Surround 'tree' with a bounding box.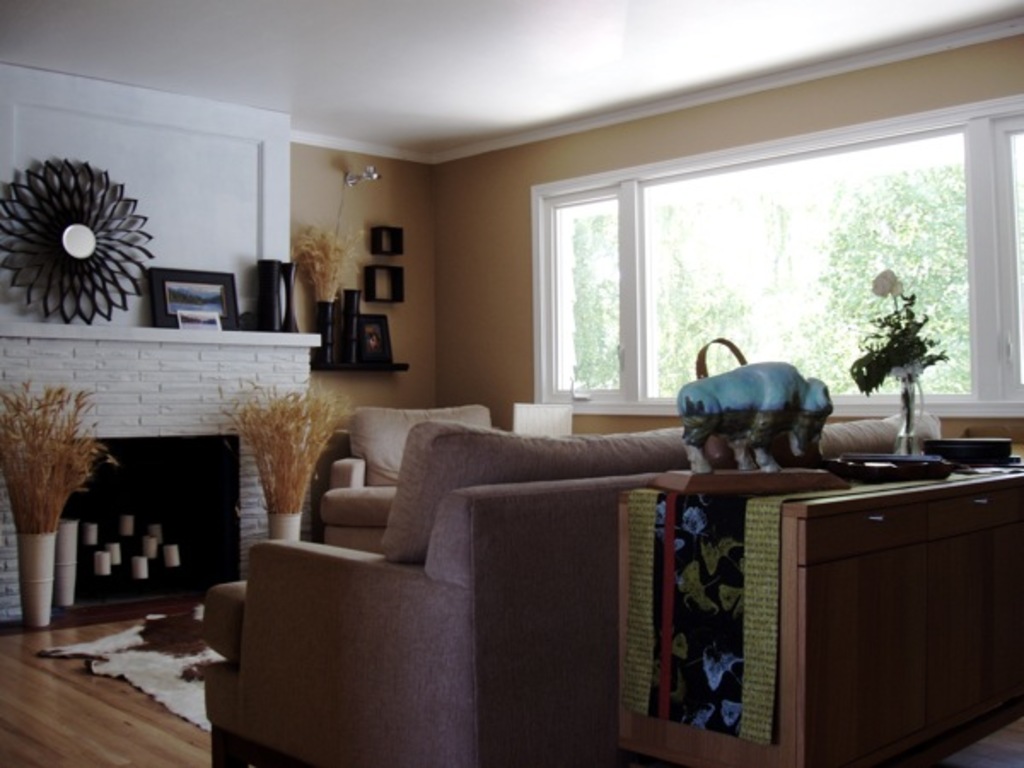
570 215 621 389.
